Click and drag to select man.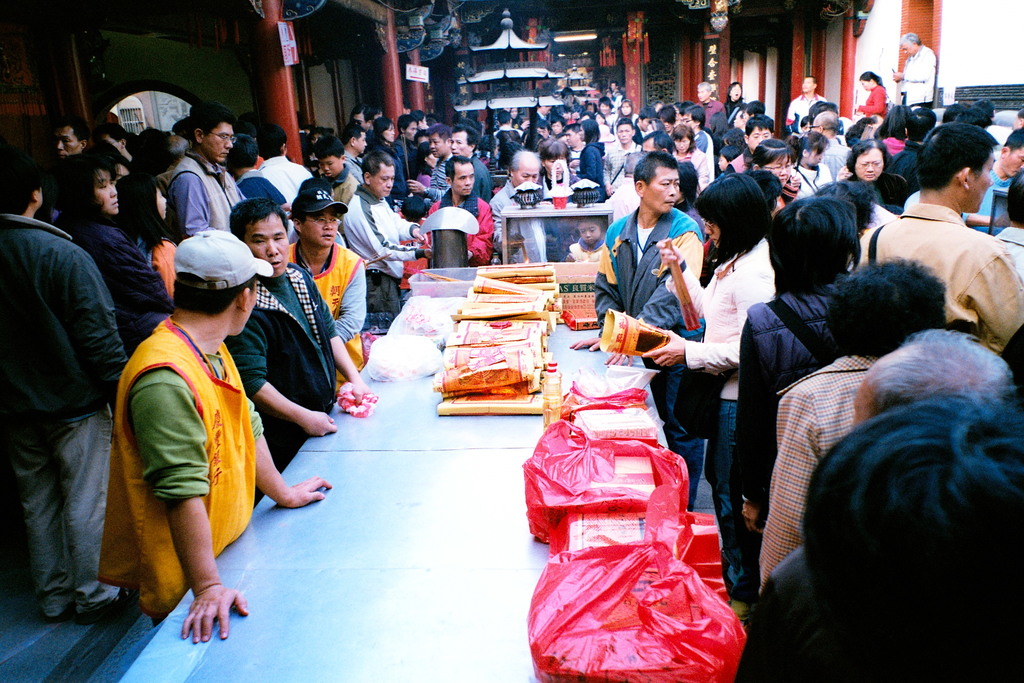
Selection: (49, 112, 95, 170).
